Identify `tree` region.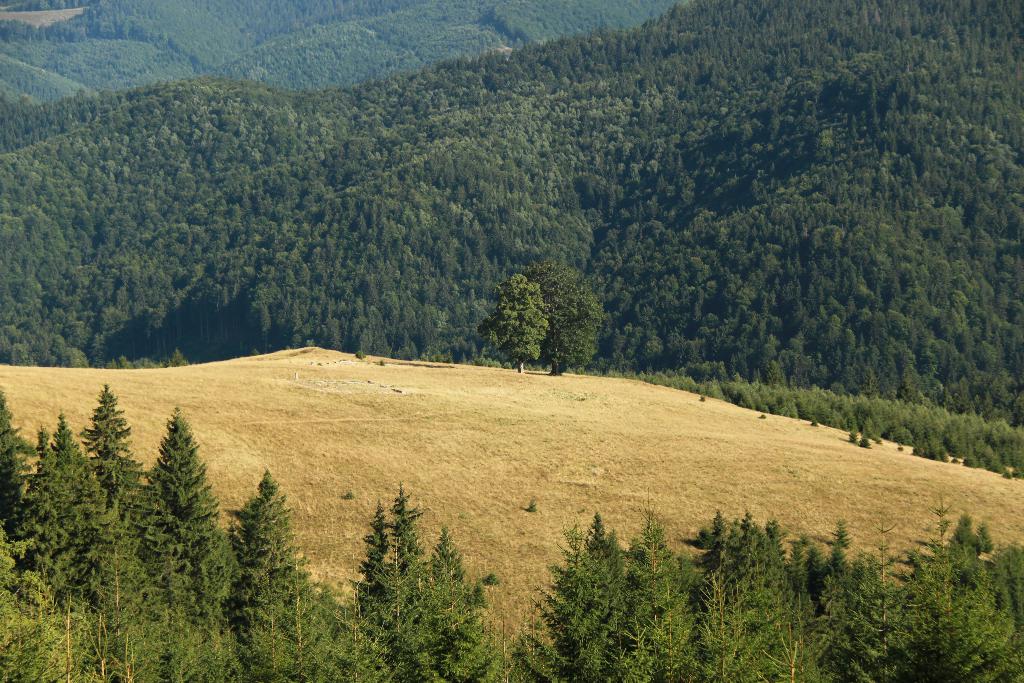
Region: (x1=397, y1=540, x2=494, y2=682).
